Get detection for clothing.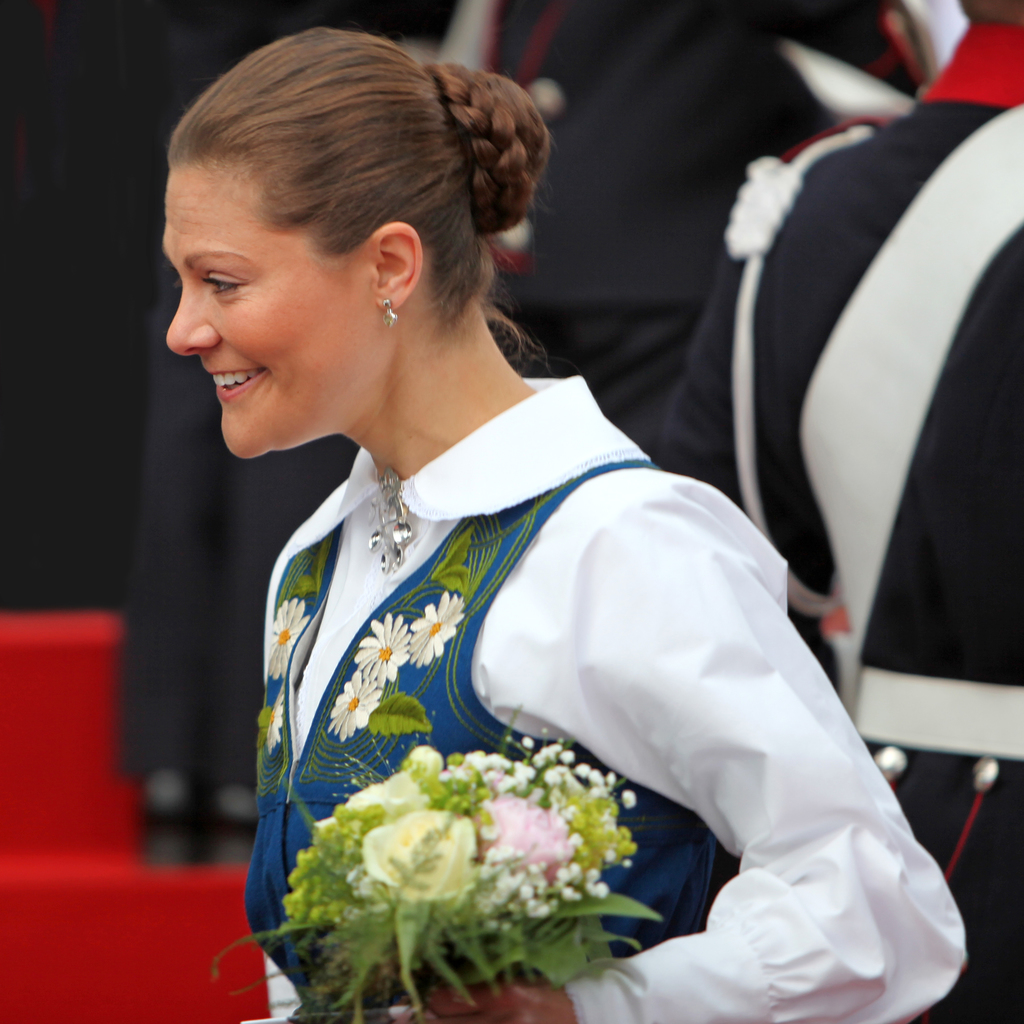
Detection: [646, 25, 1023, 1023].
